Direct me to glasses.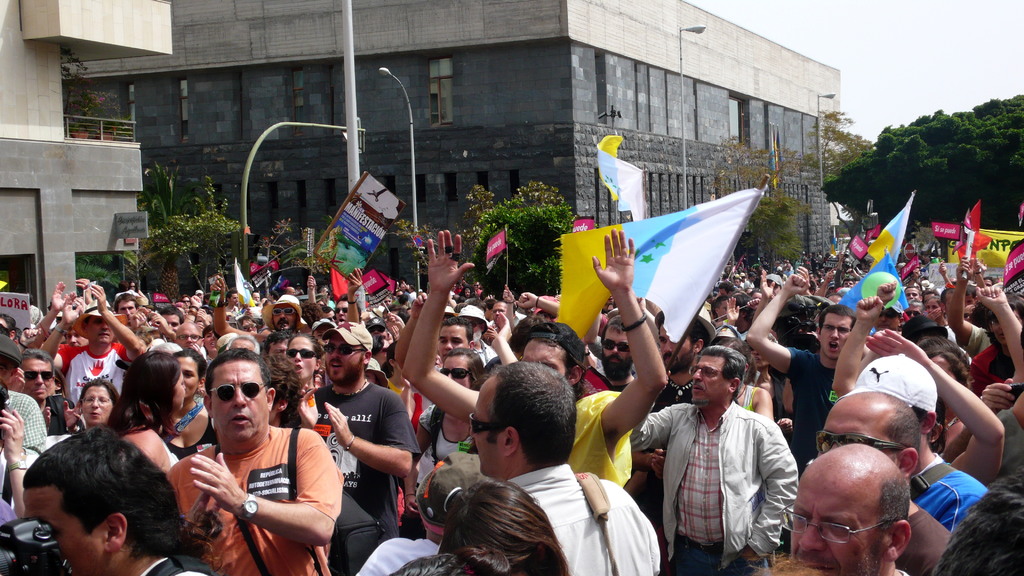
Direction: (465,415,499,436).
